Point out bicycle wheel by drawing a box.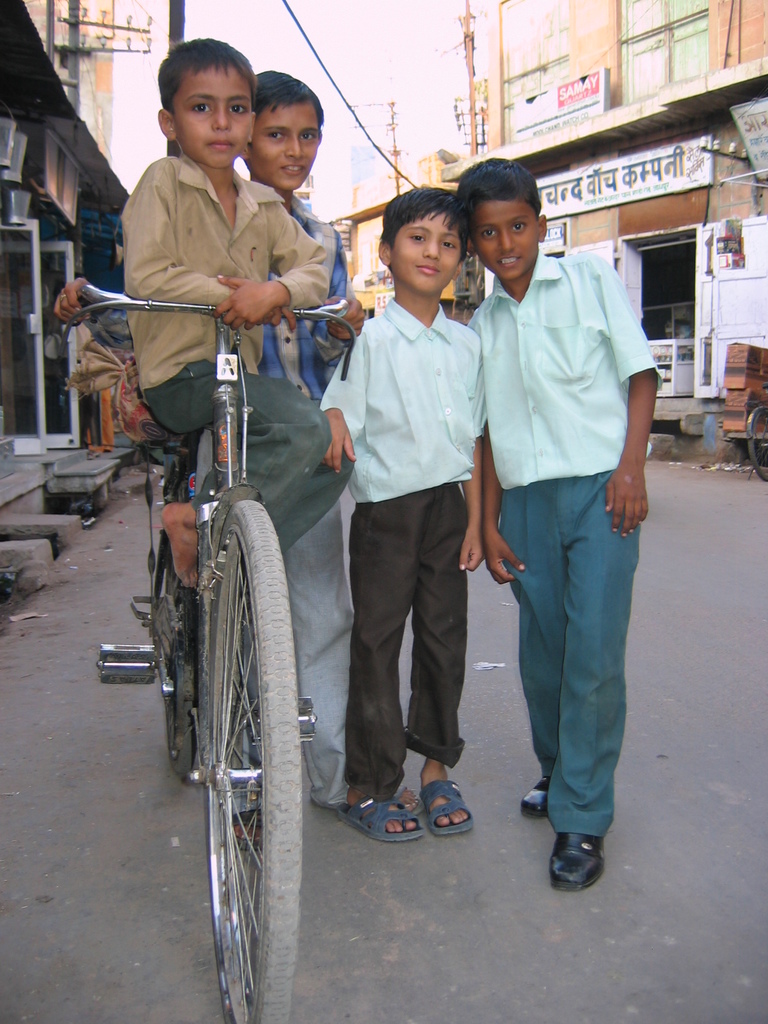
[x1=147, y1=481, x2=344, y2=1023].
